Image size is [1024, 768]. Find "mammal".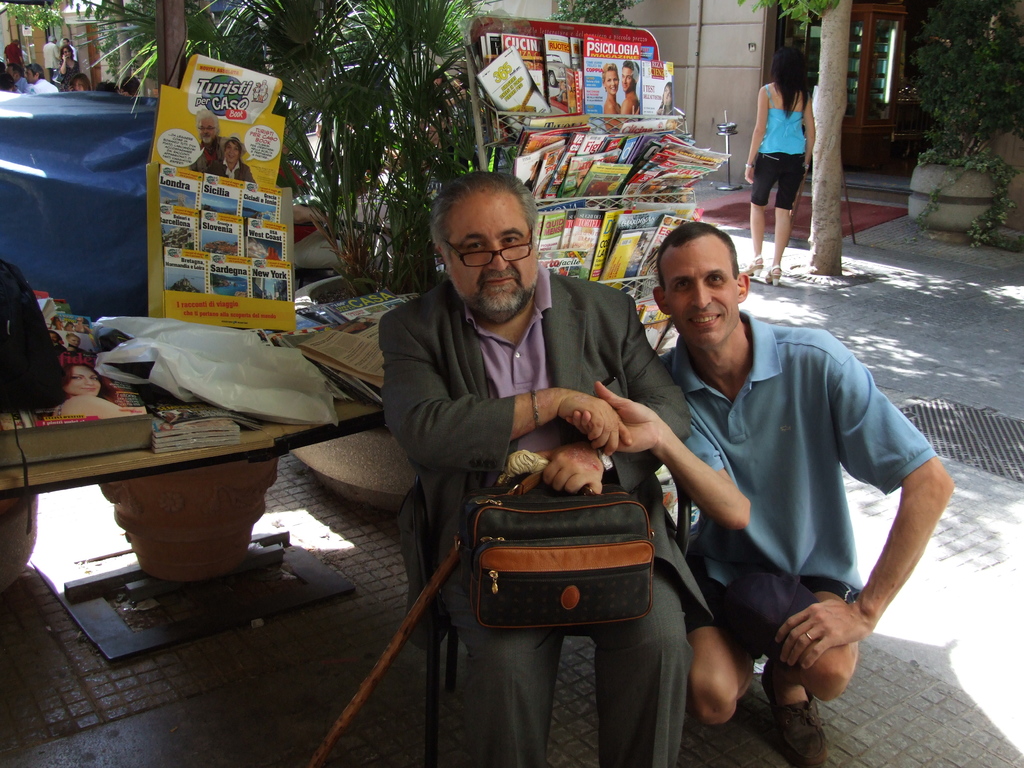
locate(602, 62, 643, 133).
